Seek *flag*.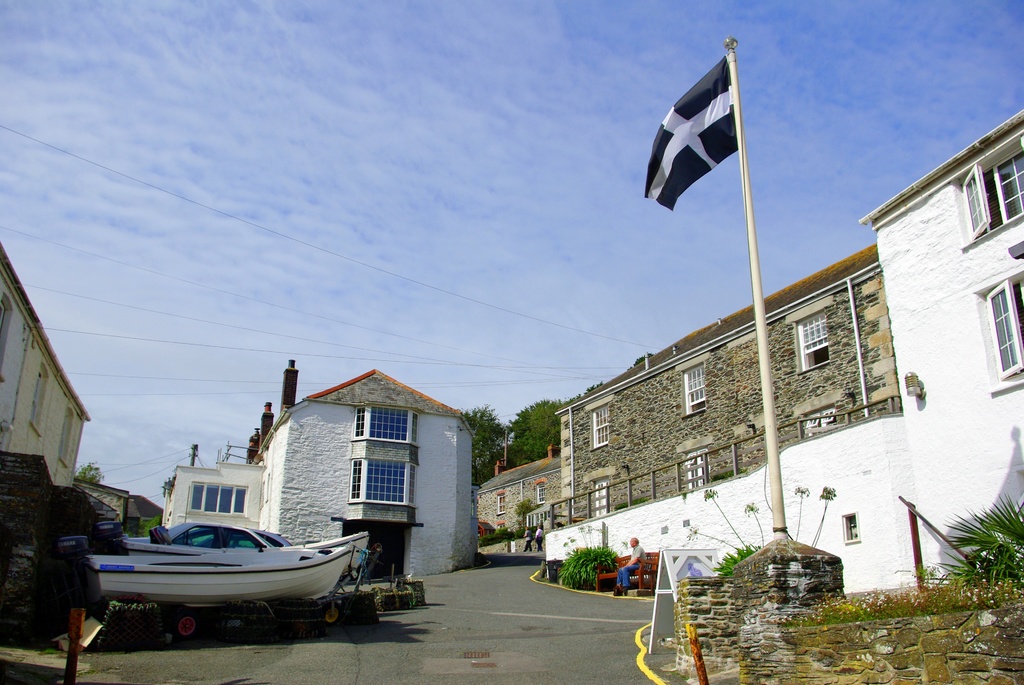
643/33/758/220.
